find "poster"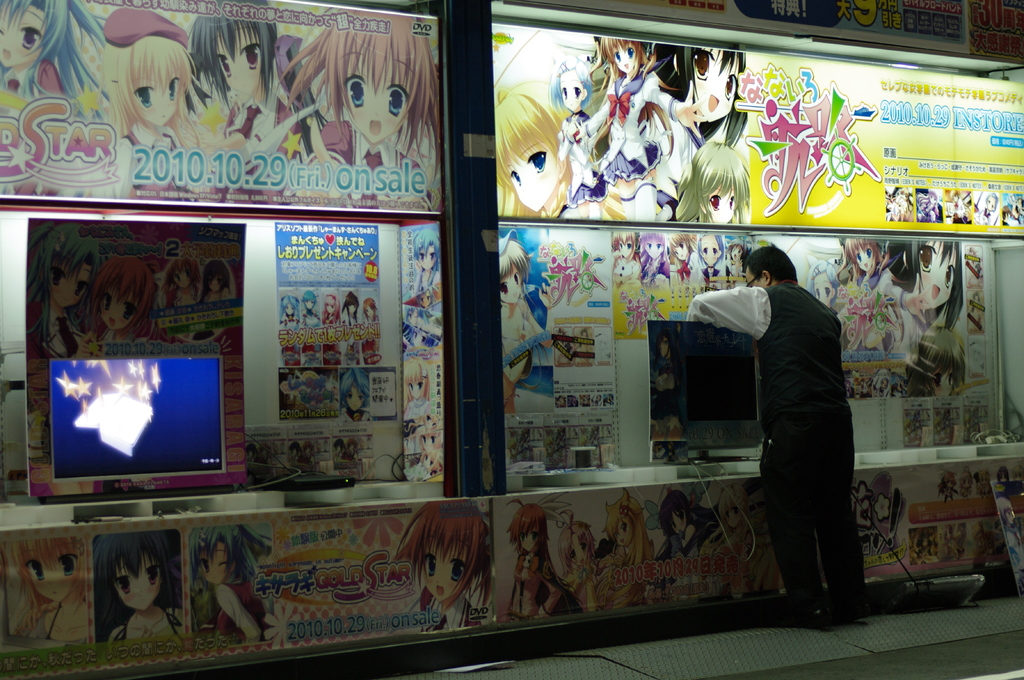
(806, 239, 993, 450)
